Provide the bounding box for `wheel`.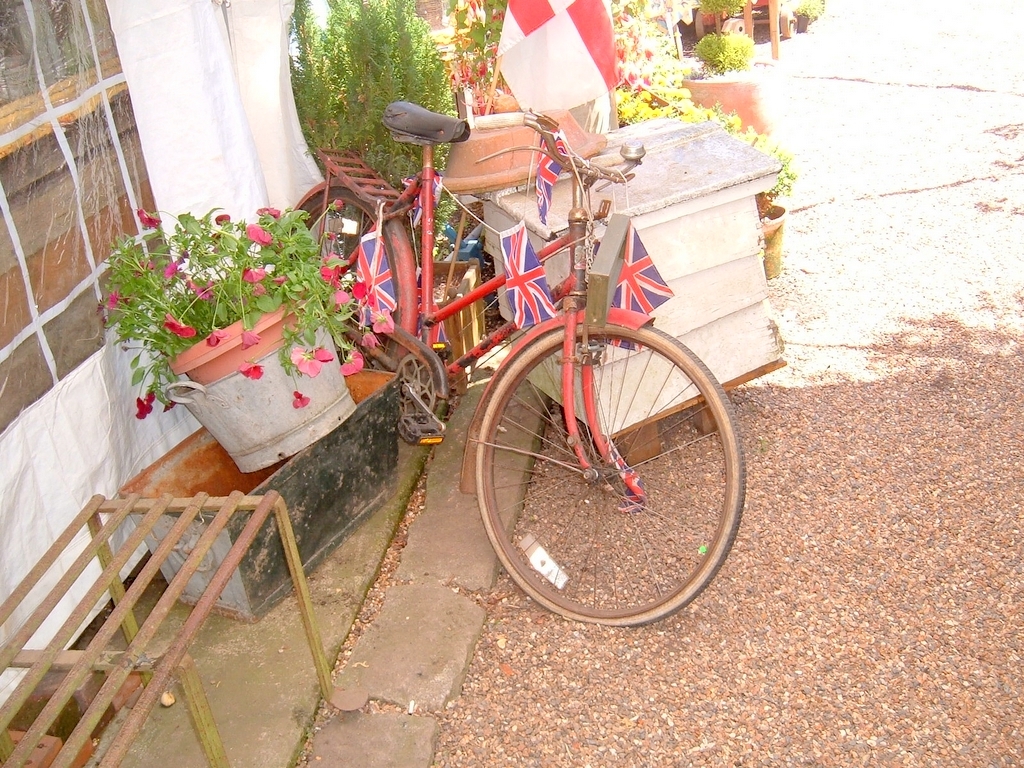
[389,348,441,439].
